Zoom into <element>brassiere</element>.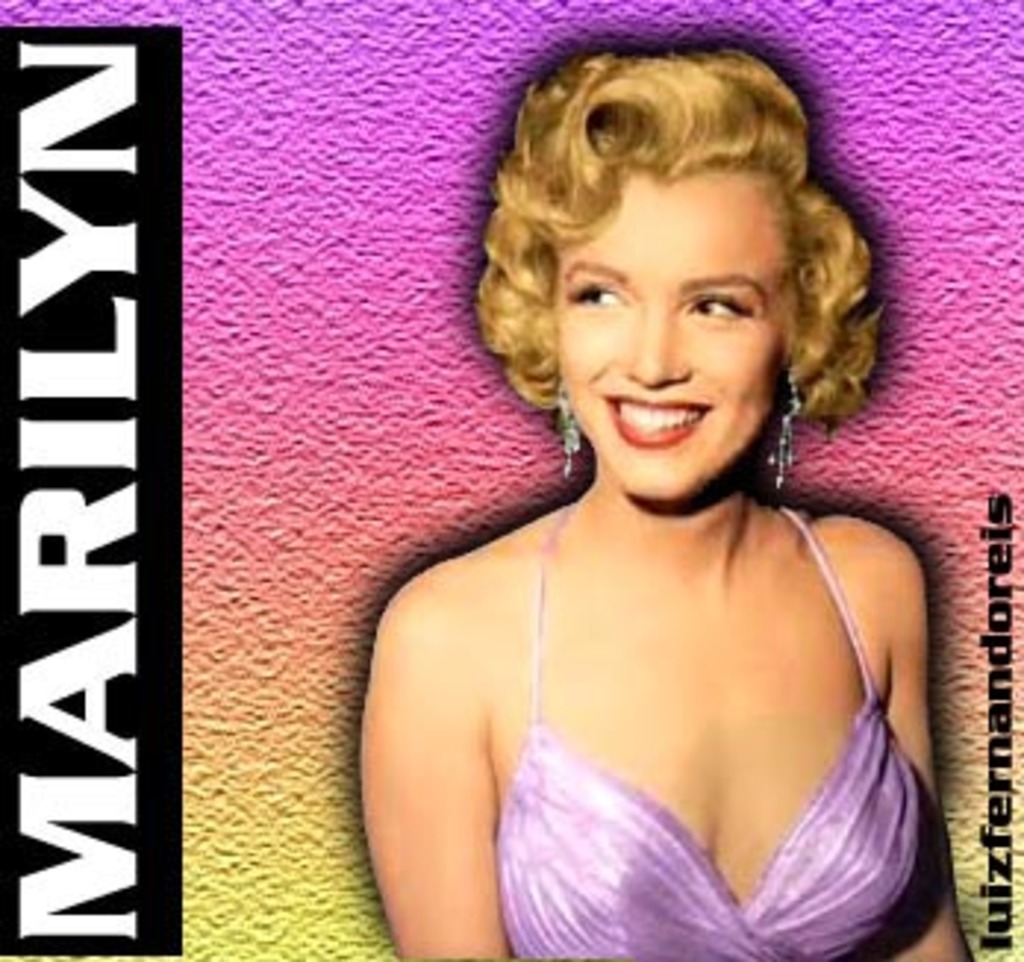
Zoom target: rect(471, 430, 942, 961).
